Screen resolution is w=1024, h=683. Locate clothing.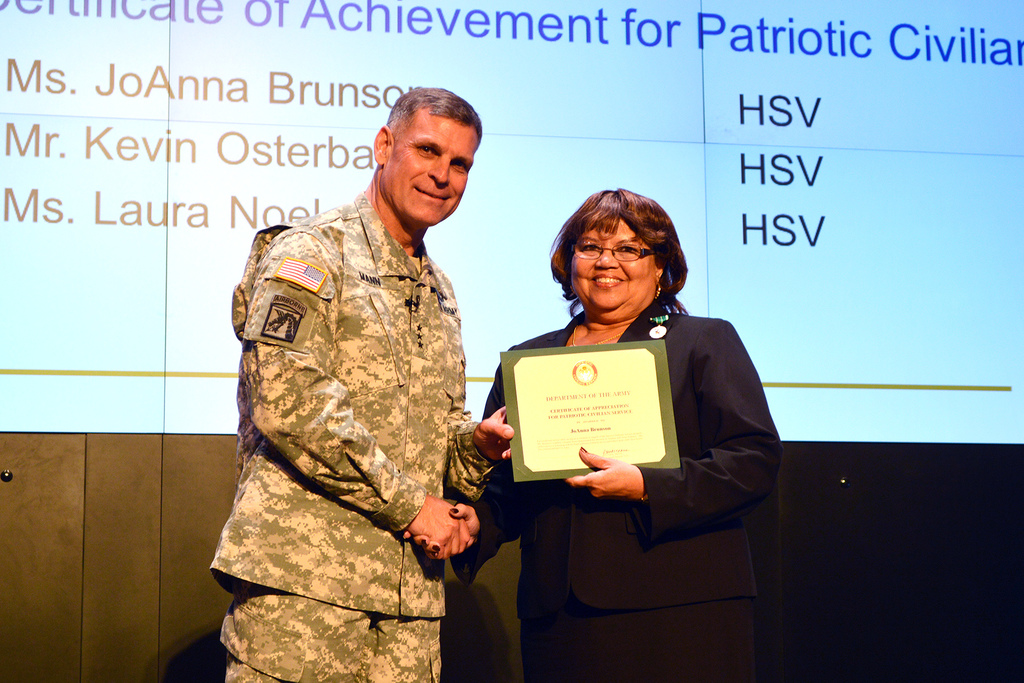
l=454, t=312, r=780, b=682.
